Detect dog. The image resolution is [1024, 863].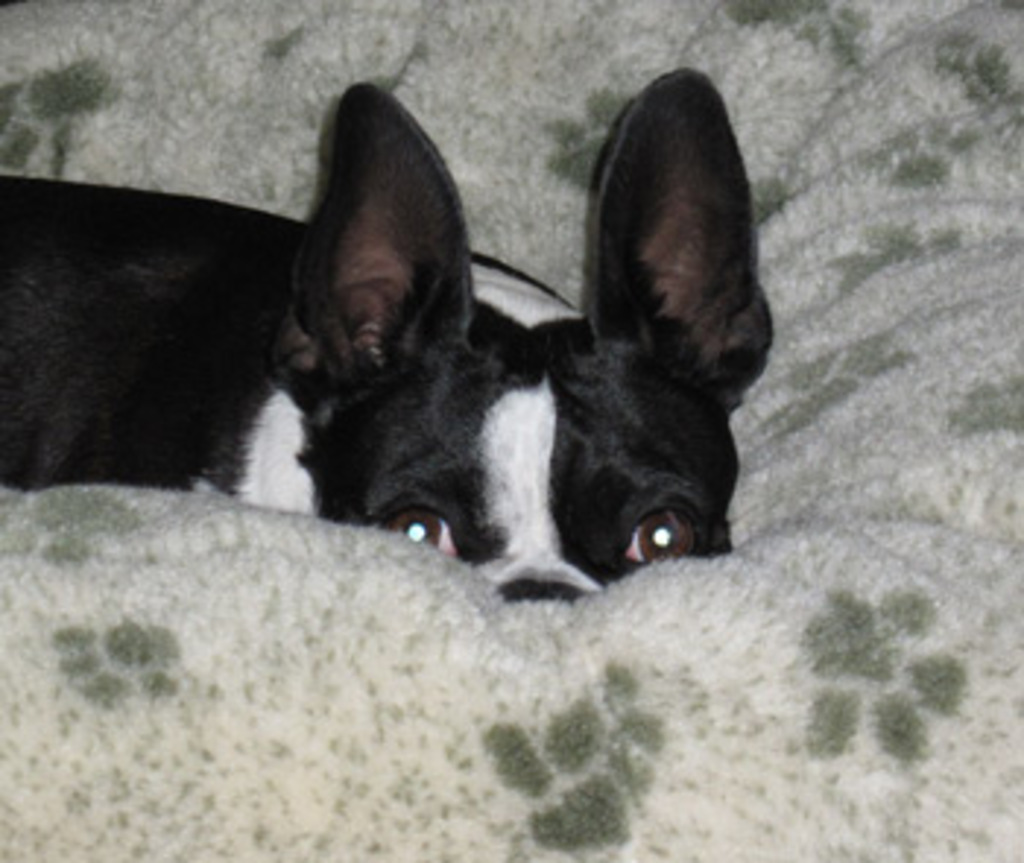
(0, 61, 784, 608).
